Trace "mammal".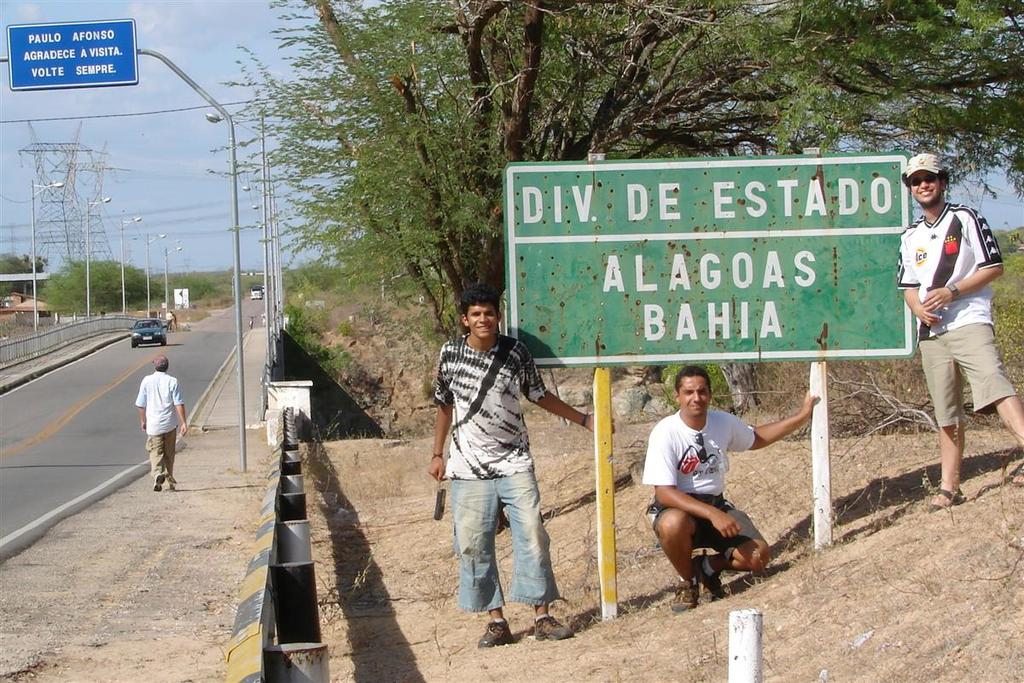
Traced to x1=124, y1=356, x2=179, y2=505.
